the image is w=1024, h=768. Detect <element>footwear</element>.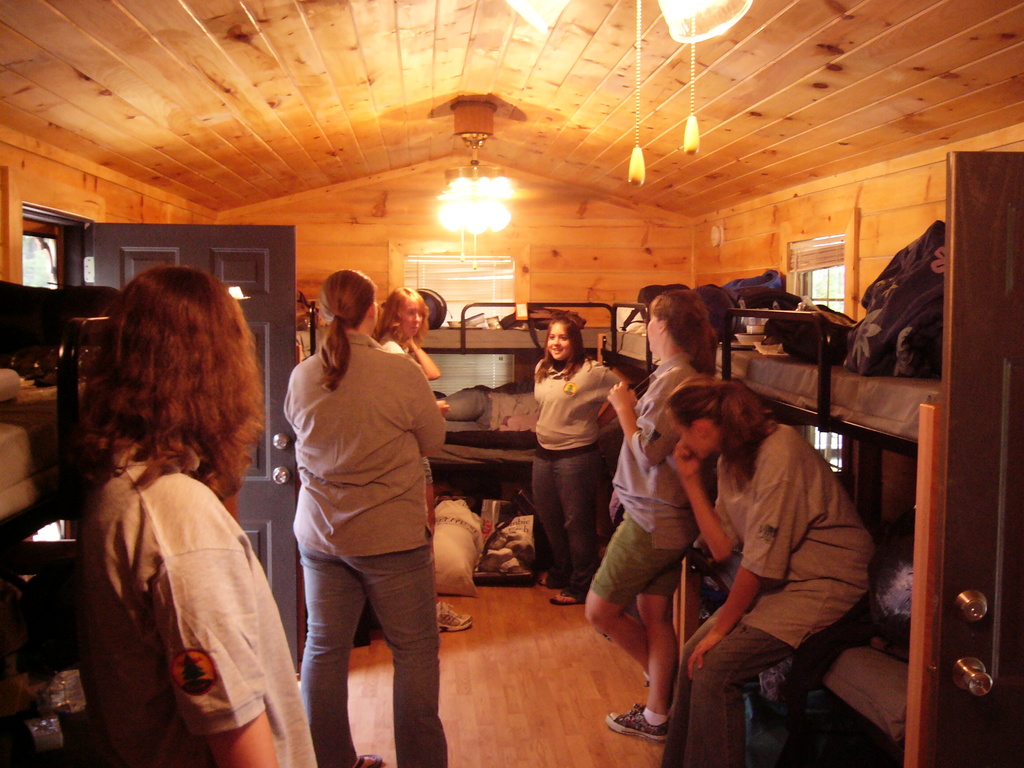
Detection: [546,576,557,591].
